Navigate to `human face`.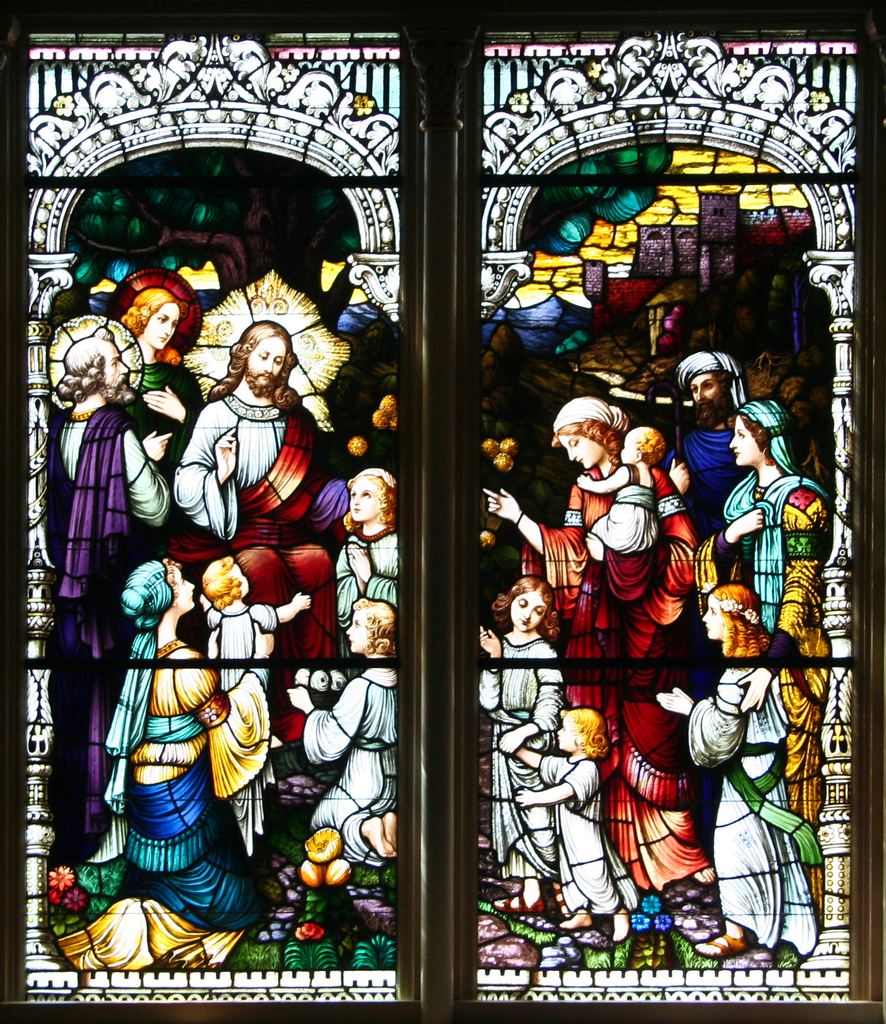
Navigation target: crop(728, 417, 764, 472).
